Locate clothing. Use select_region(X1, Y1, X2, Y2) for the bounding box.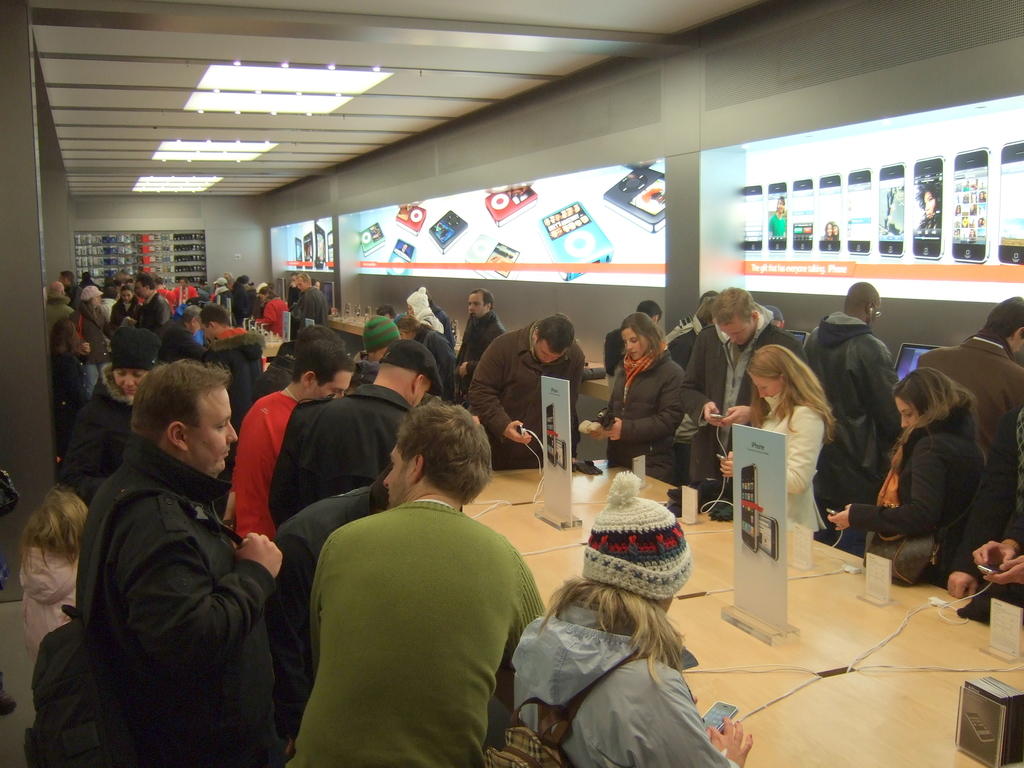
select_region(294, 498, 545, 767).
